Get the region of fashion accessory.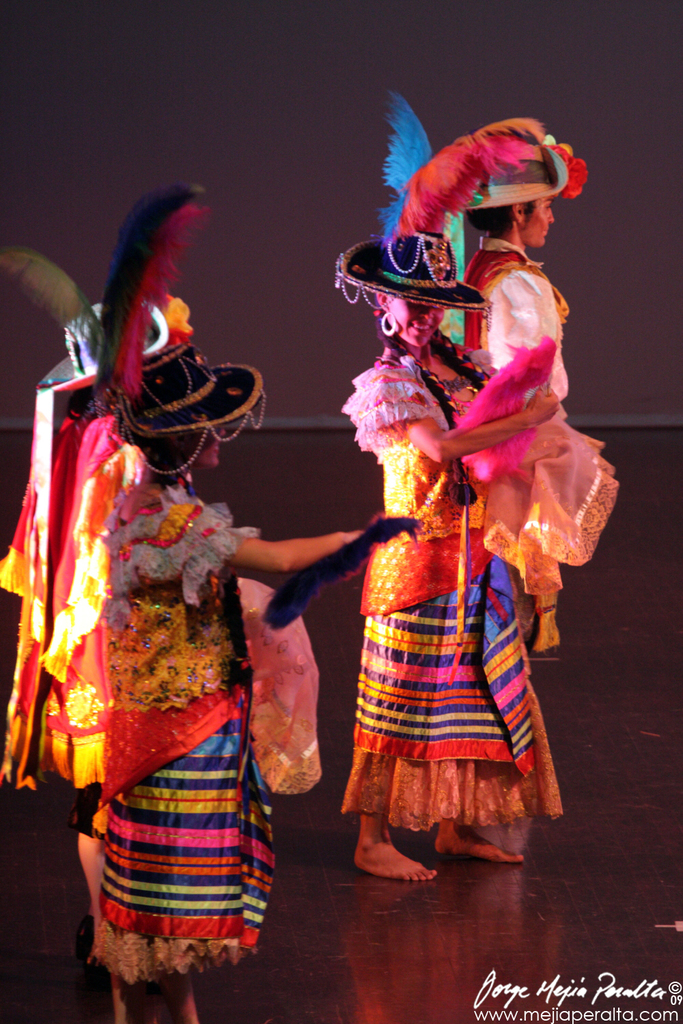
{"x1": 451, "y1": 334, "x2": 558, "y2": 483}.
